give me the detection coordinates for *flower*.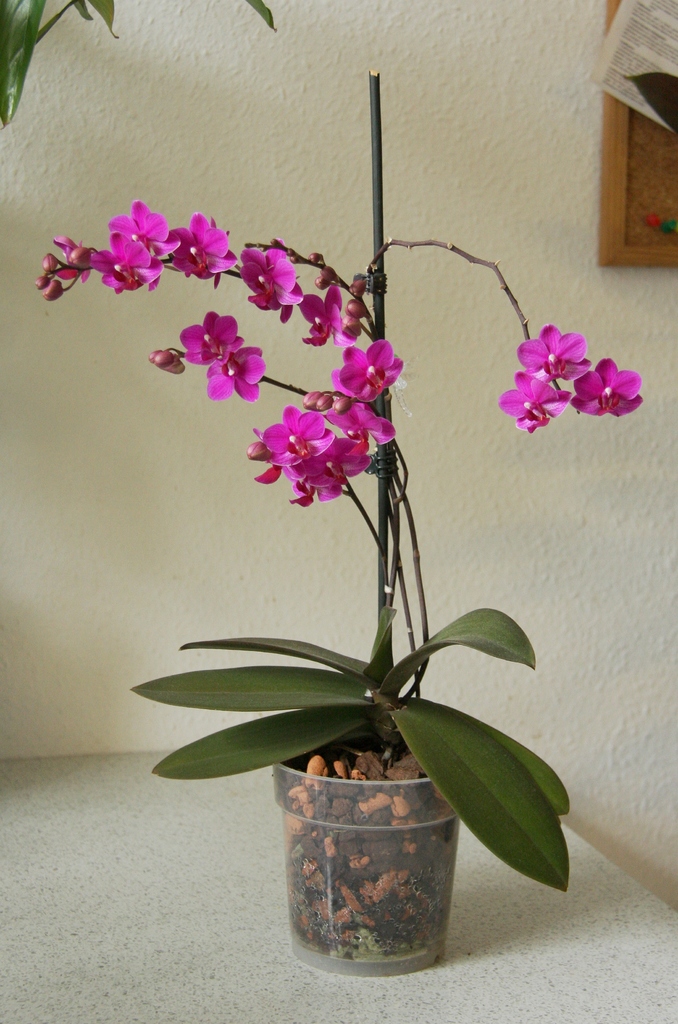
left=95, top=232, right=167, bottom=296.
